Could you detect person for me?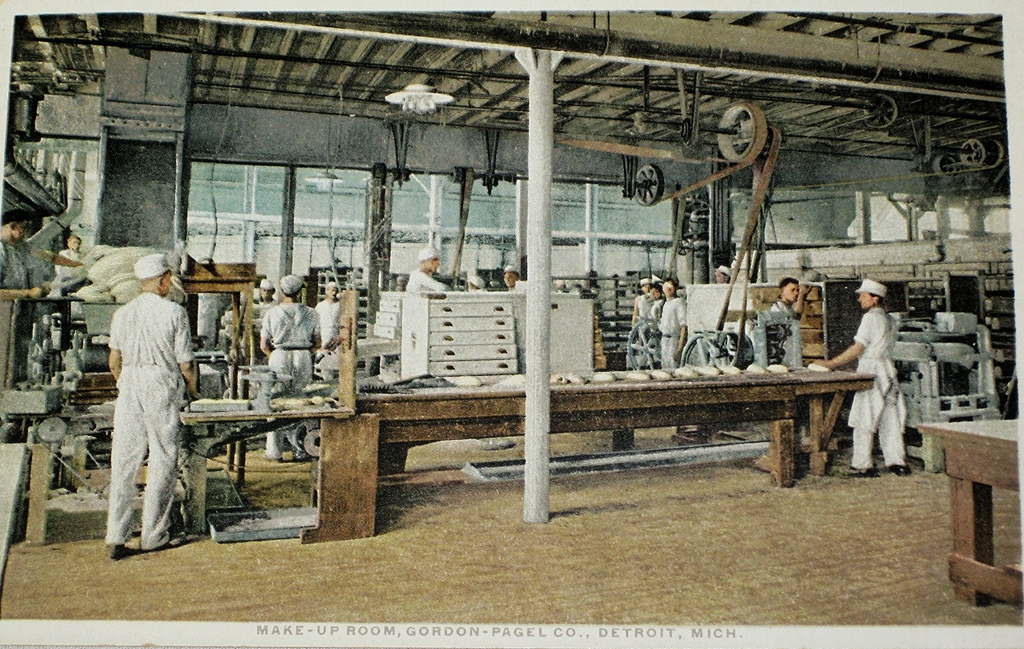
Detection result: bbox(102, 253, 196, 570).
